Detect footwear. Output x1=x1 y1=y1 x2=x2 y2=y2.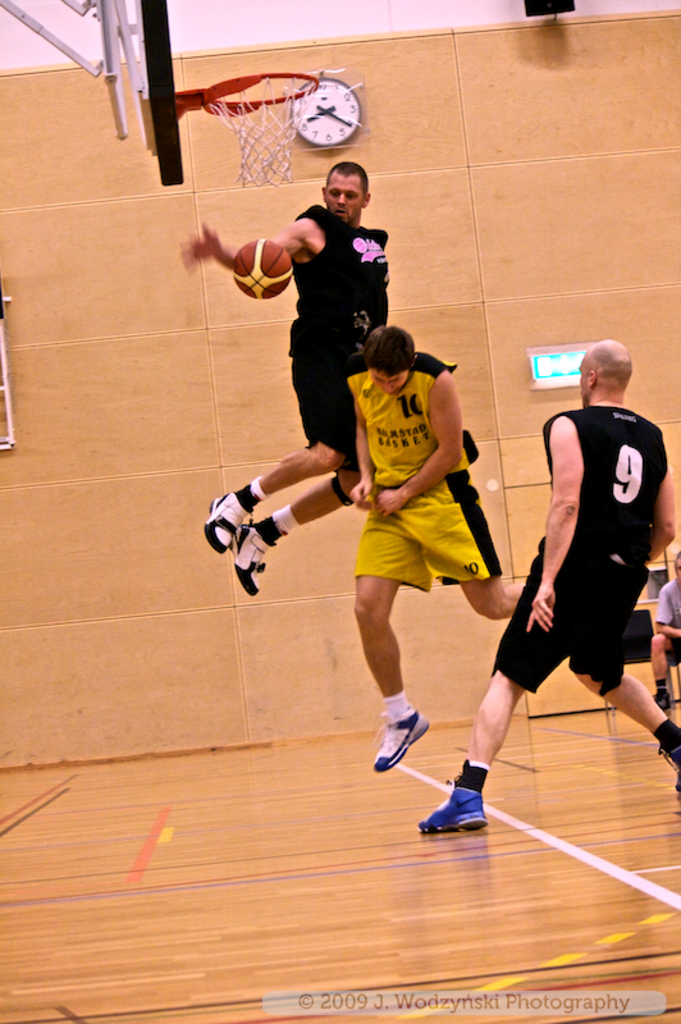
x1=376 y1=705 x2=430 y2=782.
